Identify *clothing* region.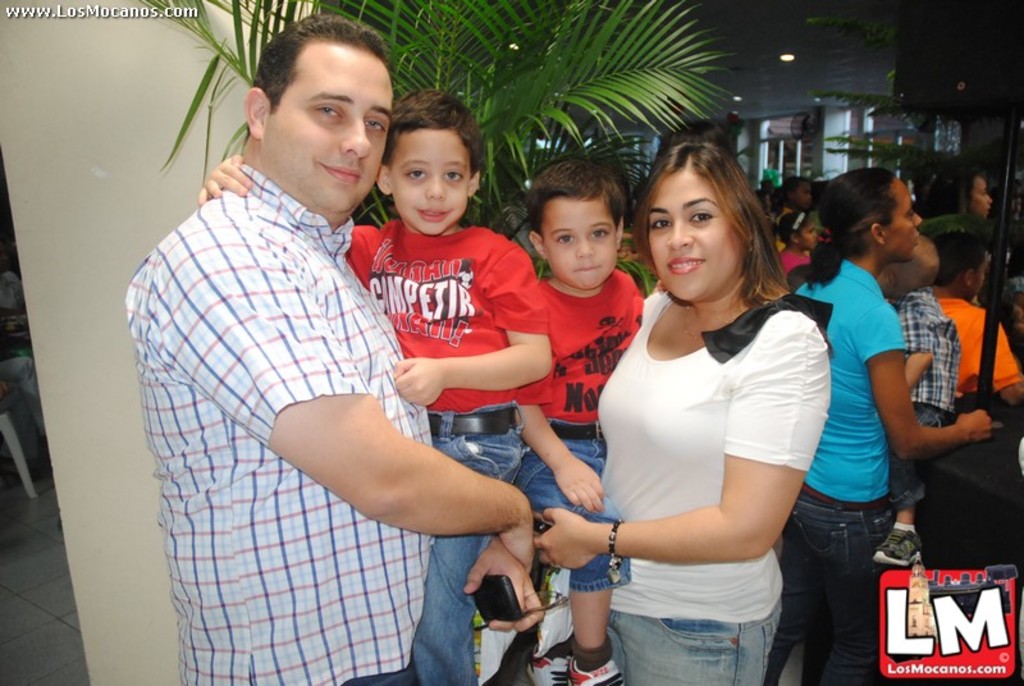
Region: region(777, 259, 911, 685).
